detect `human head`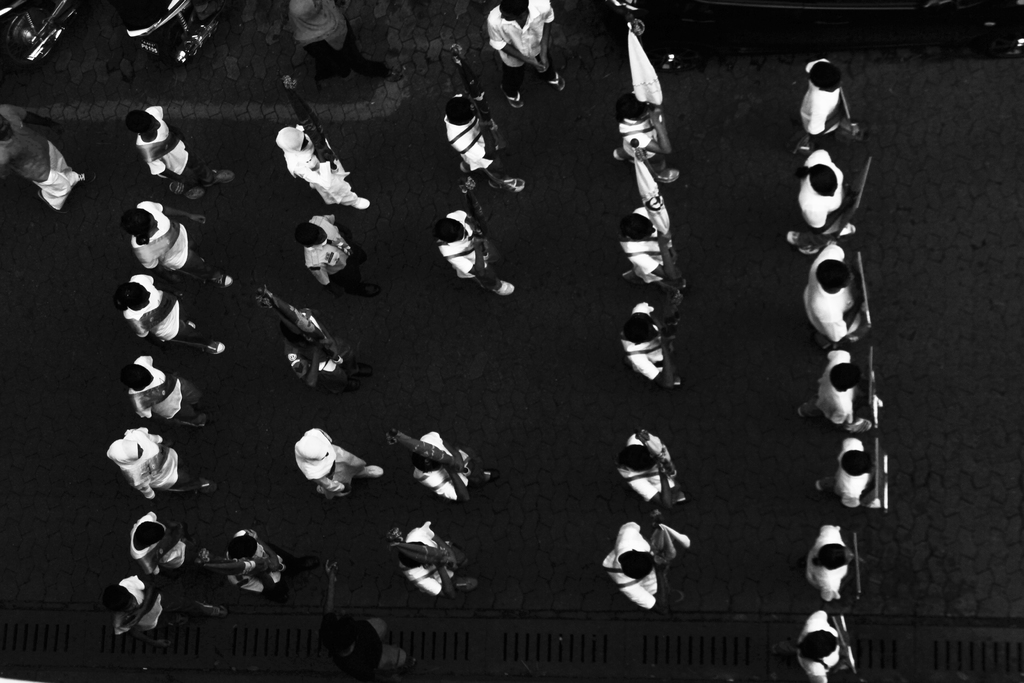
{"x1": 621, "y1": 313, "x2": 655, "y2": 339}
